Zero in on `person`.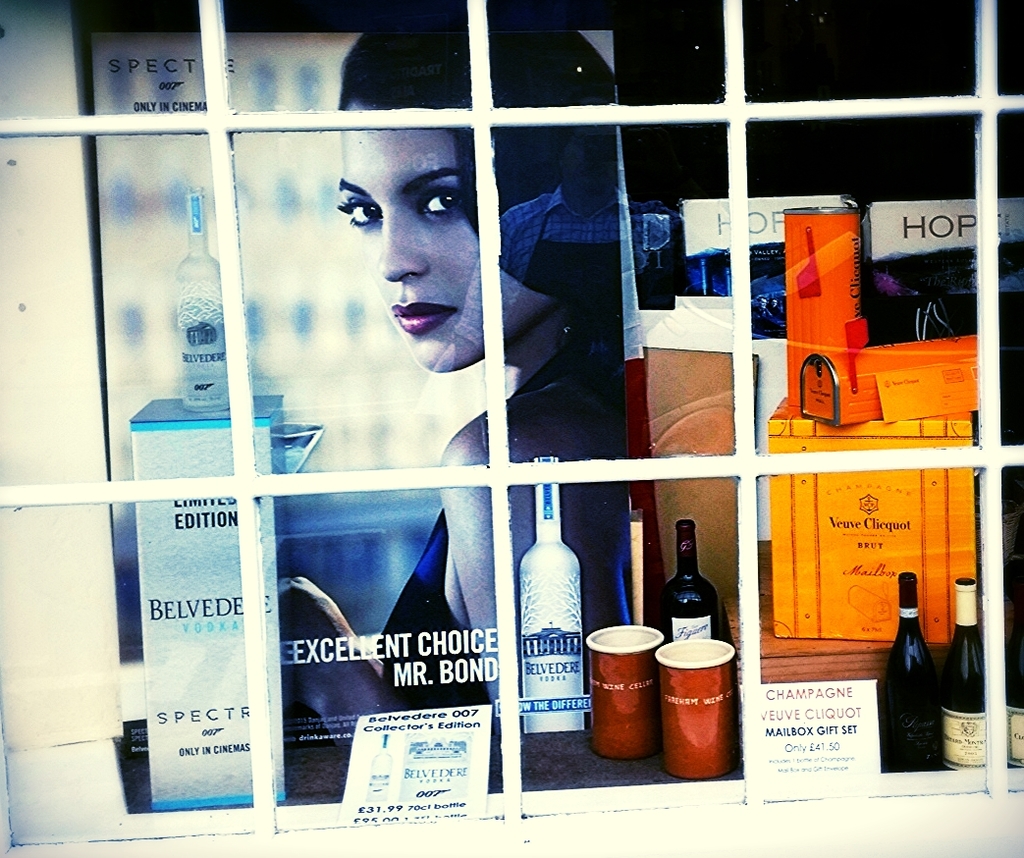
Zeroed in: 303,144,630,661.
